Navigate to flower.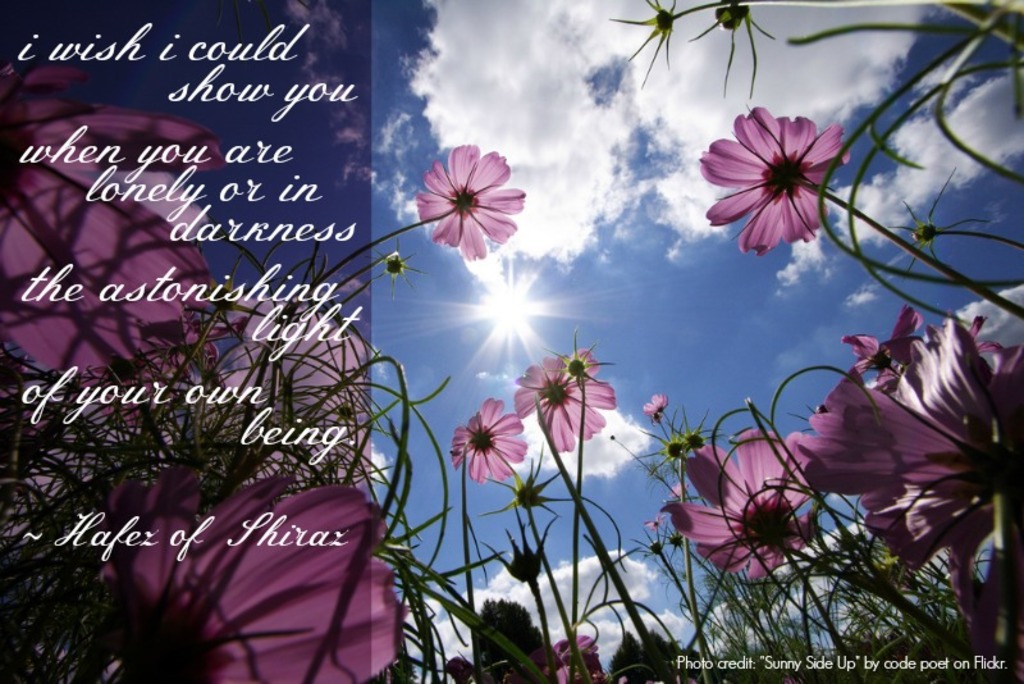
Navigation target: {"x1": 648, "y1": 391, "x2": 678, "y2": 415}.
